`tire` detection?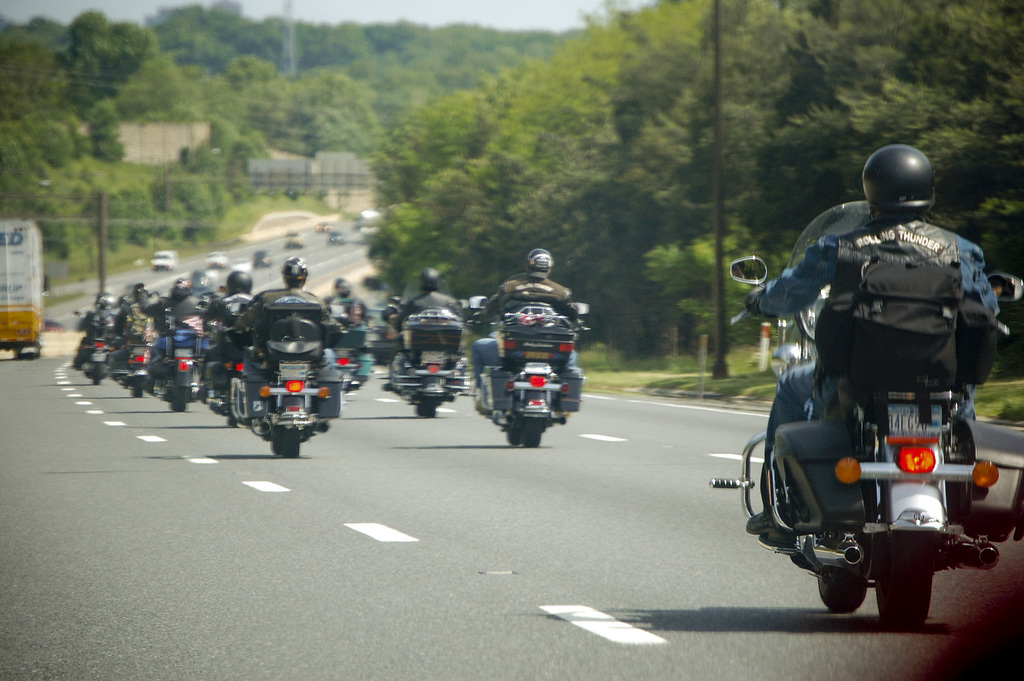
<box>507,424,519,447</box>
